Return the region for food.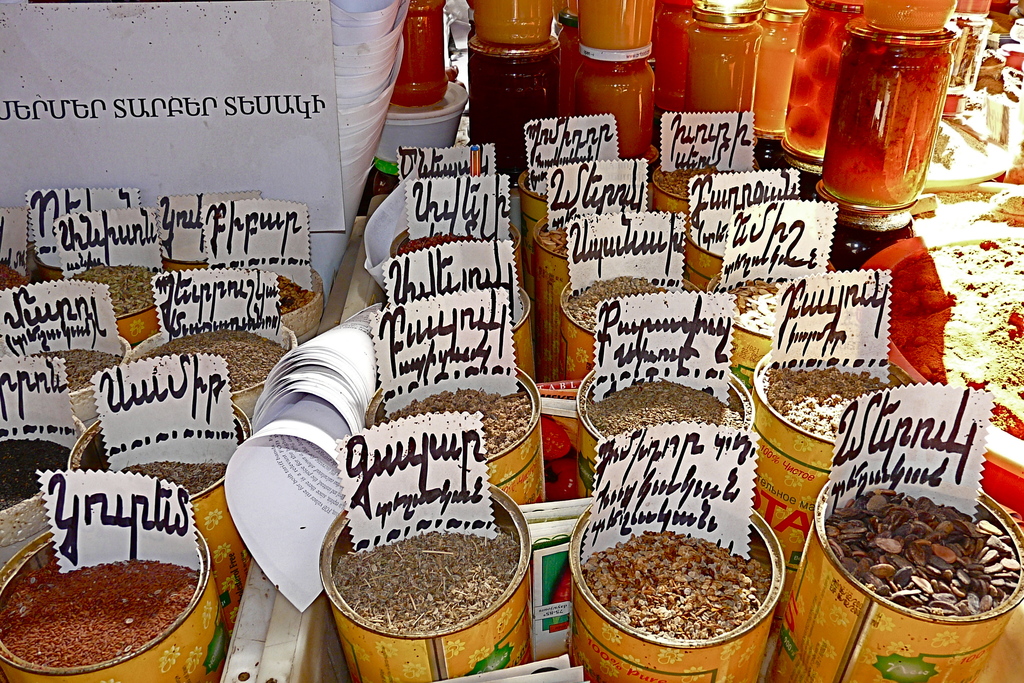
BBox(122, 457, 229, 498).
